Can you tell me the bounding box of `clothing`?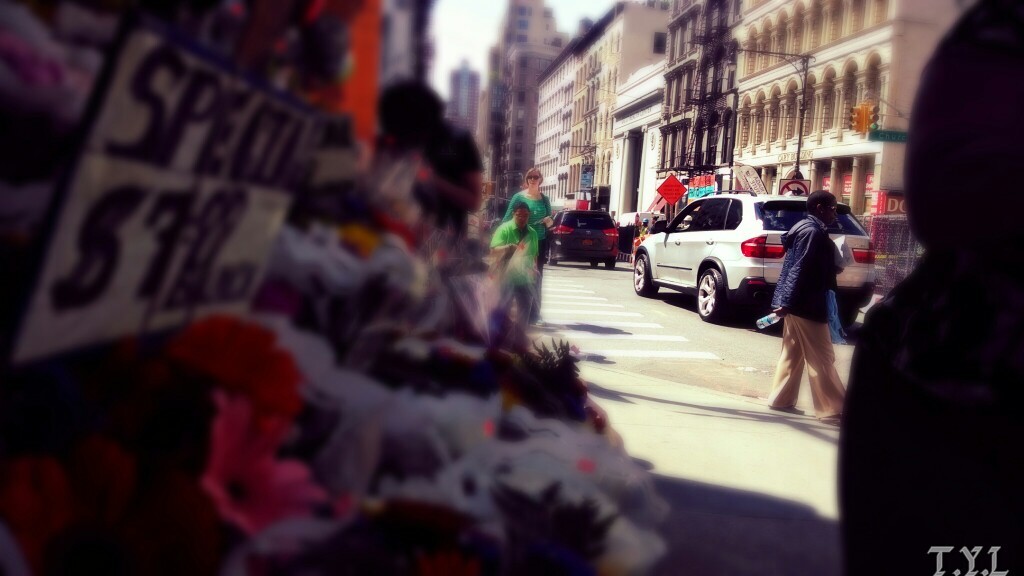
BBox(513, 182, 547, 295).
